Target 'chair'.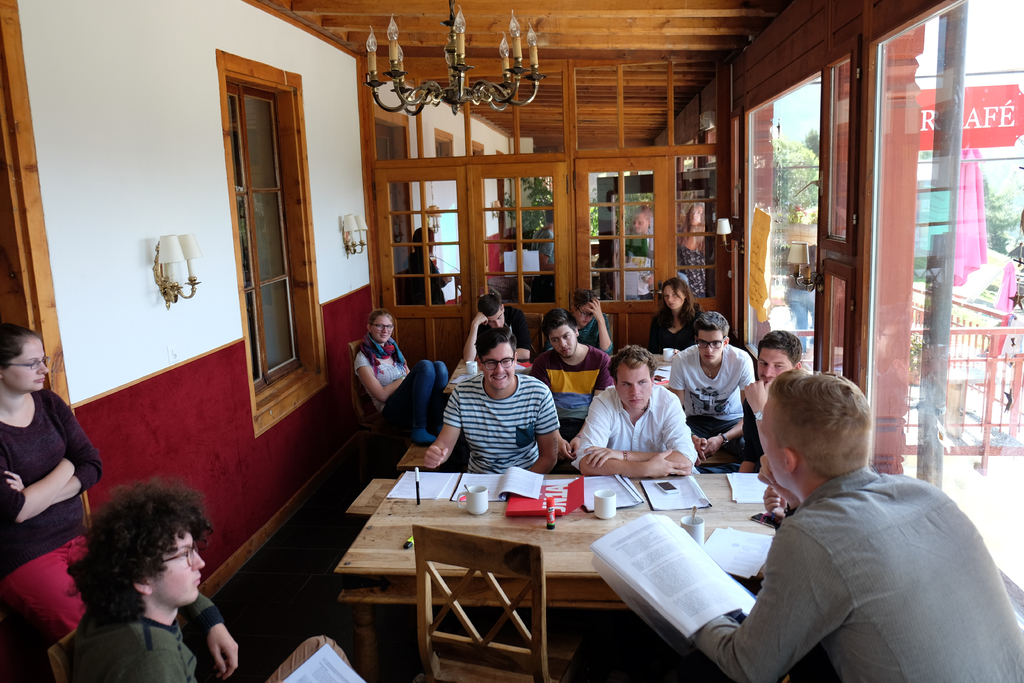
Target region: {"x1": 345, "y1": 334, "x2": 387, "y2": 434}.
